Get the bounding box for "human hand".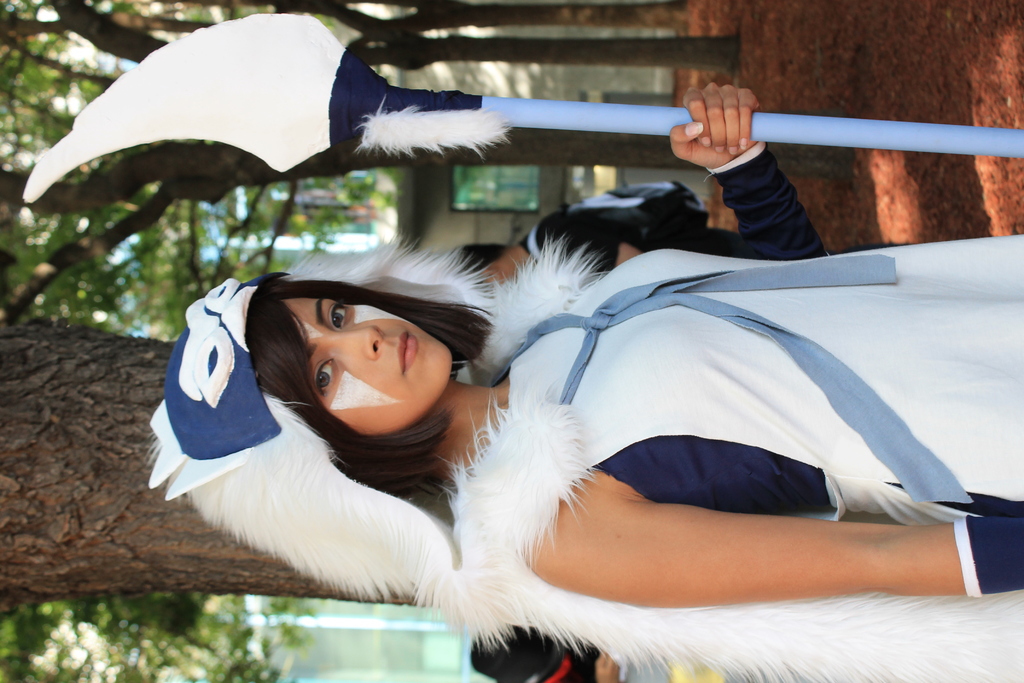
bbox=(680, 88, 767, 159).
